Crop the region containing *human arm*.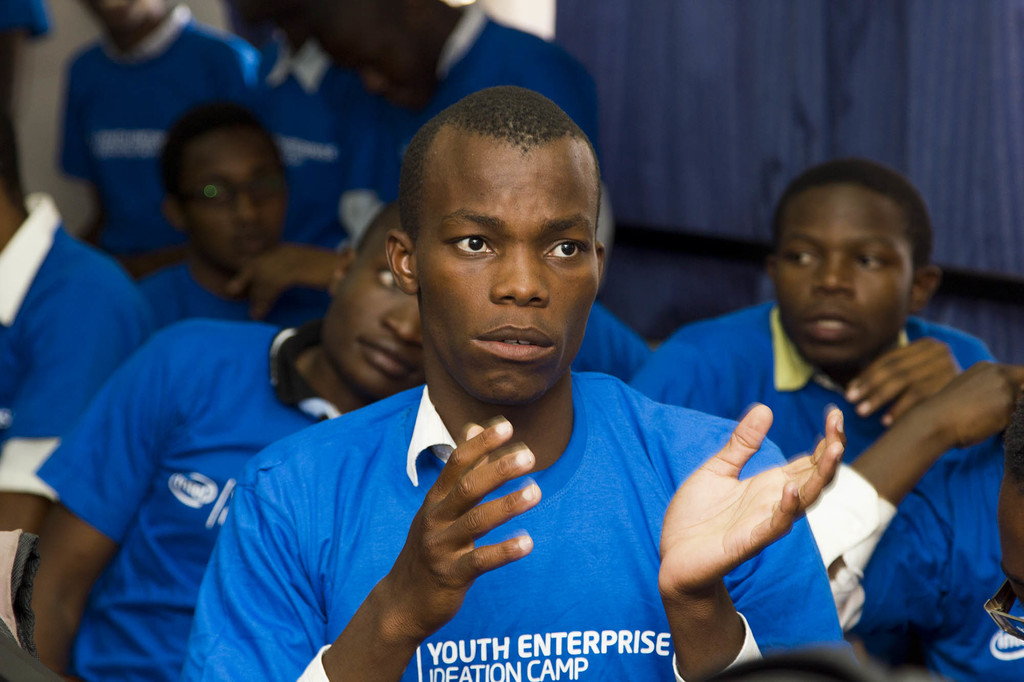
Crop region: bbox=(634, 383, 891, 681).
